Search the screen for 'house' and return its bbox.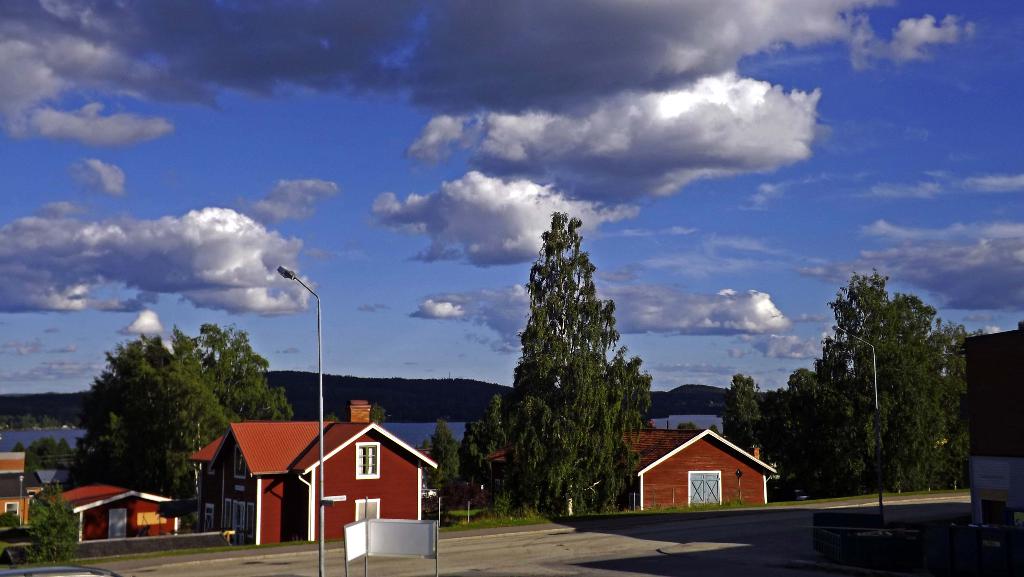
Found: pyautogui.locateOnScreen(568, 418, 788, 513).
